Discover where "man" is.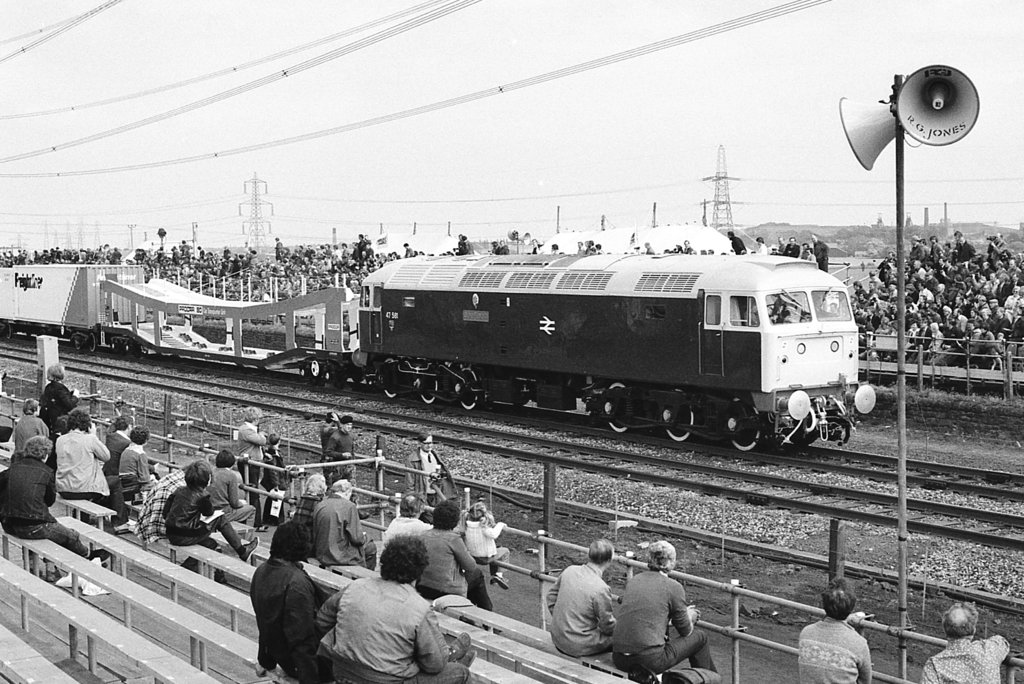
Discovered at select_region(311, 476, 374, 569).
